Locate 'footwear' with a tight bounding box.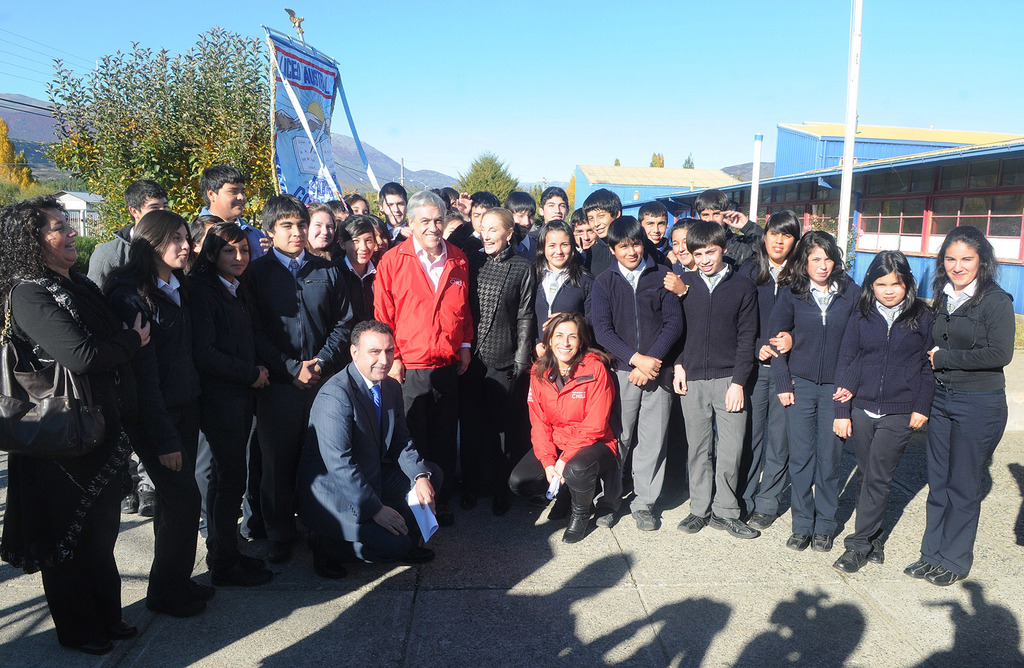
808,533,834,554.
